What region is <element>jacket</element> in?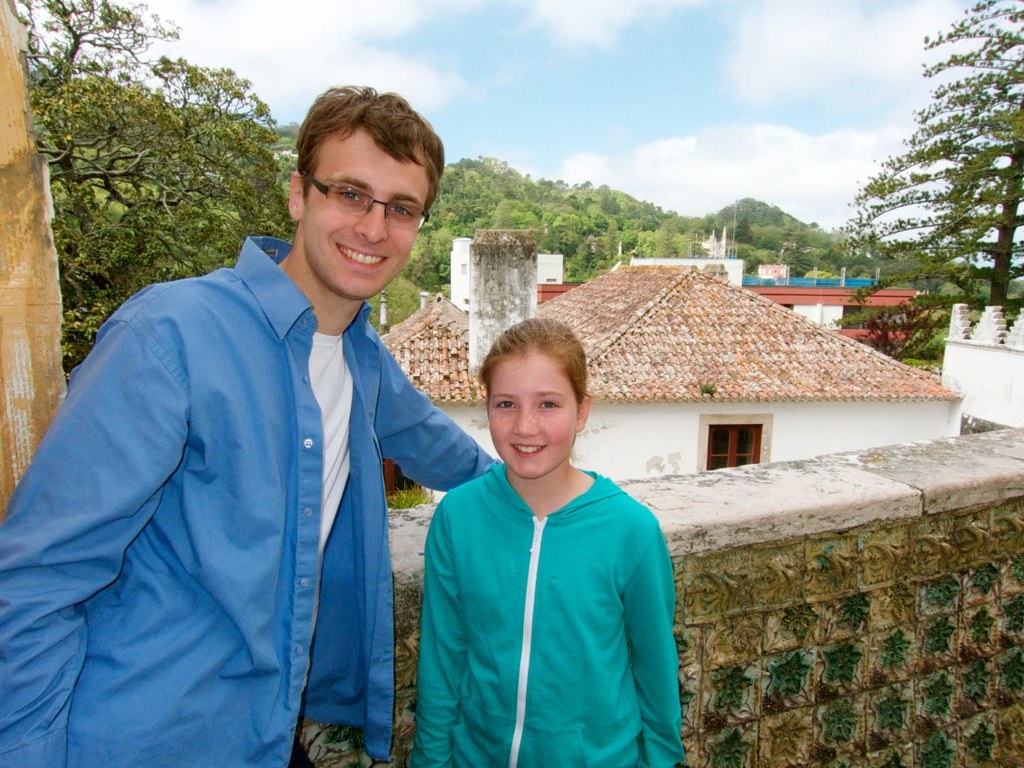
BBox(409, 461, 686, 767).
